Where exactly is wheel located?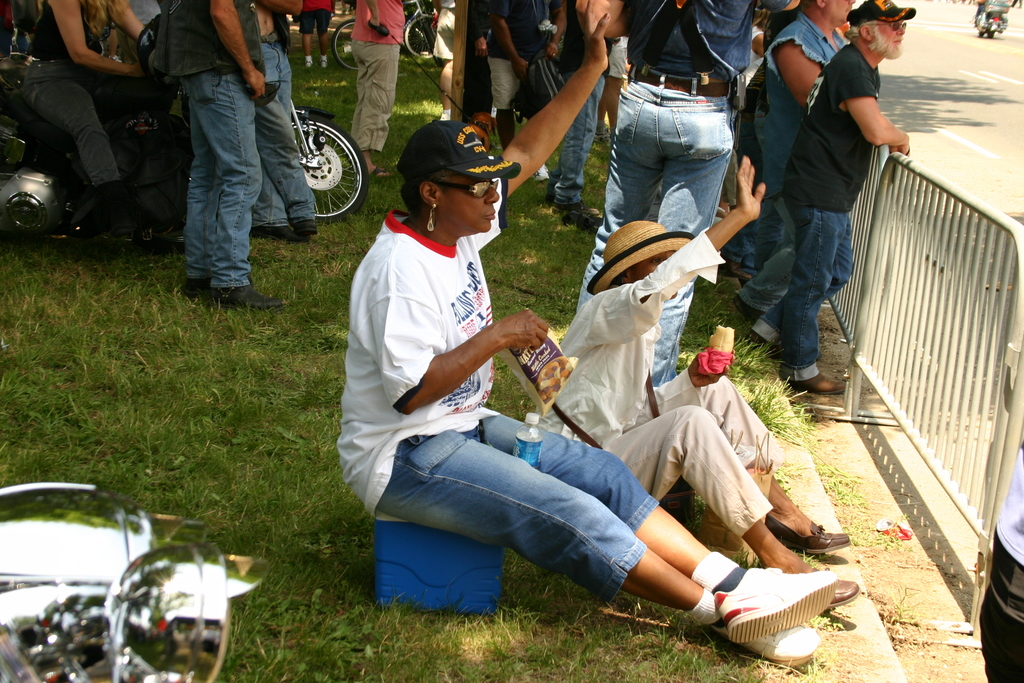
Its bounding box is {"left": 336, "top": 17, "right": 356, "bottom": 75}.
